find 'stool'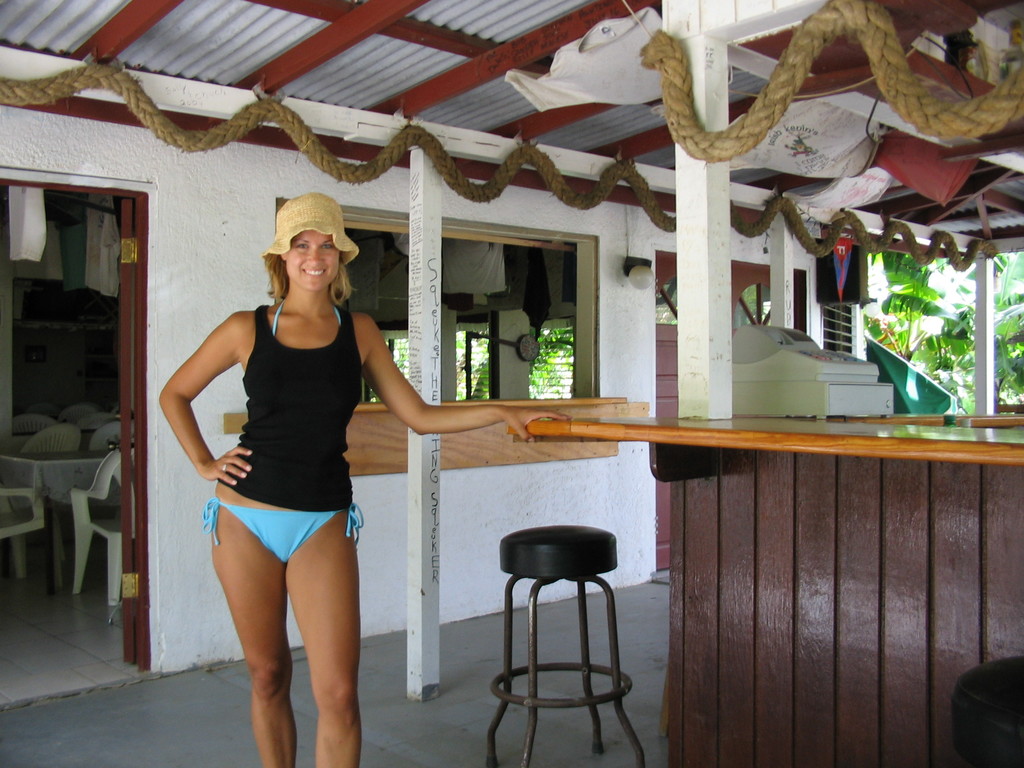
x1=943, y1=651, x2=1023, y2=767
